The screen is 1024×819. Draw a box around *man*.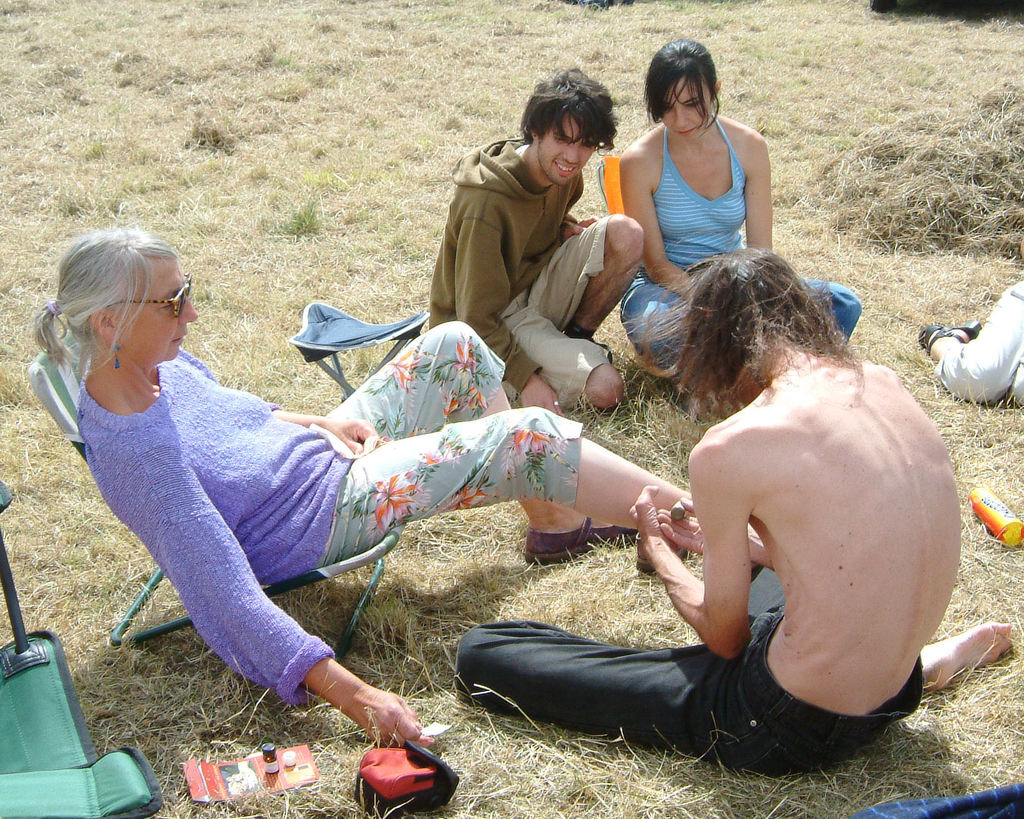
bbox=(549, 330, 1014, 763).
